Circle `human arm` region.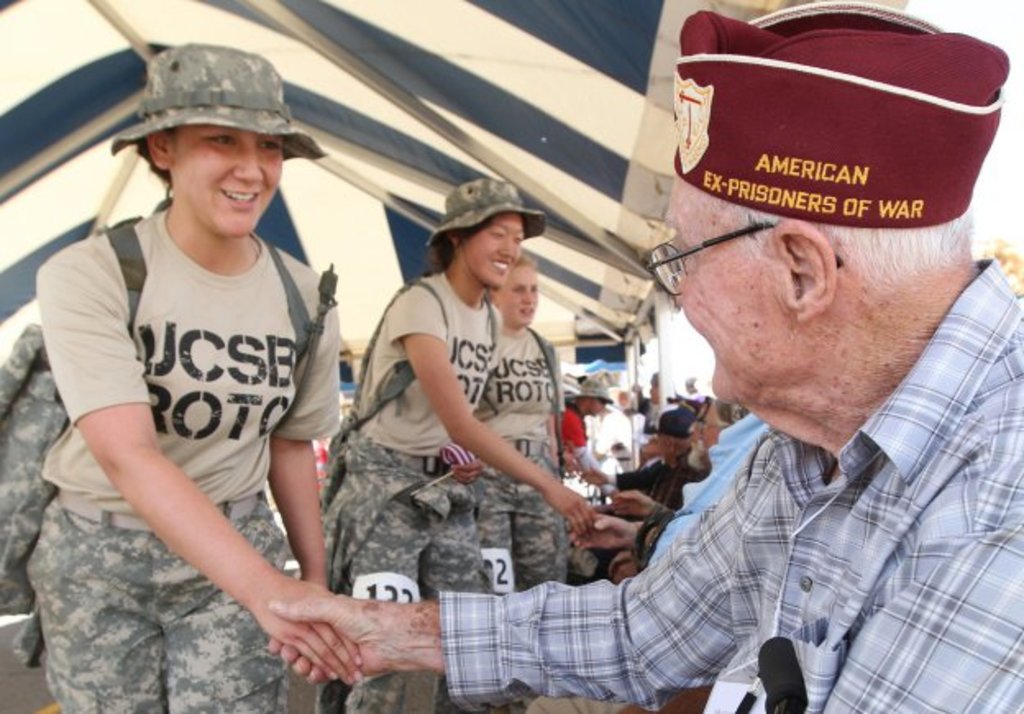
Region: [394,281,596,542].
